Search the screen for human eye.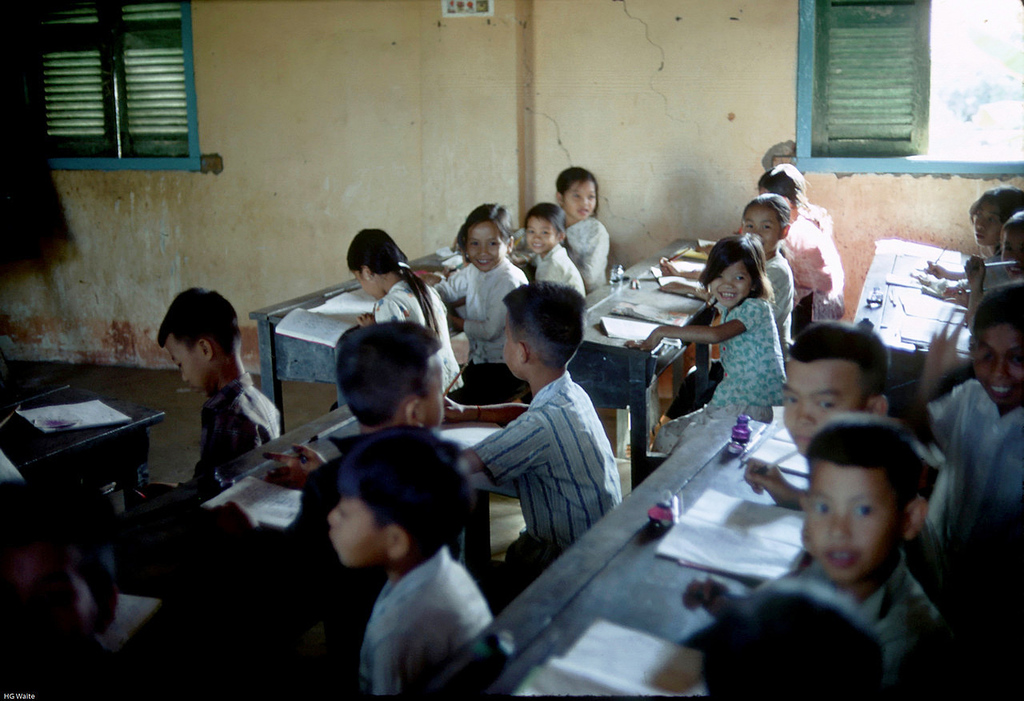
Found at <box>588,191,596,202</box>.
